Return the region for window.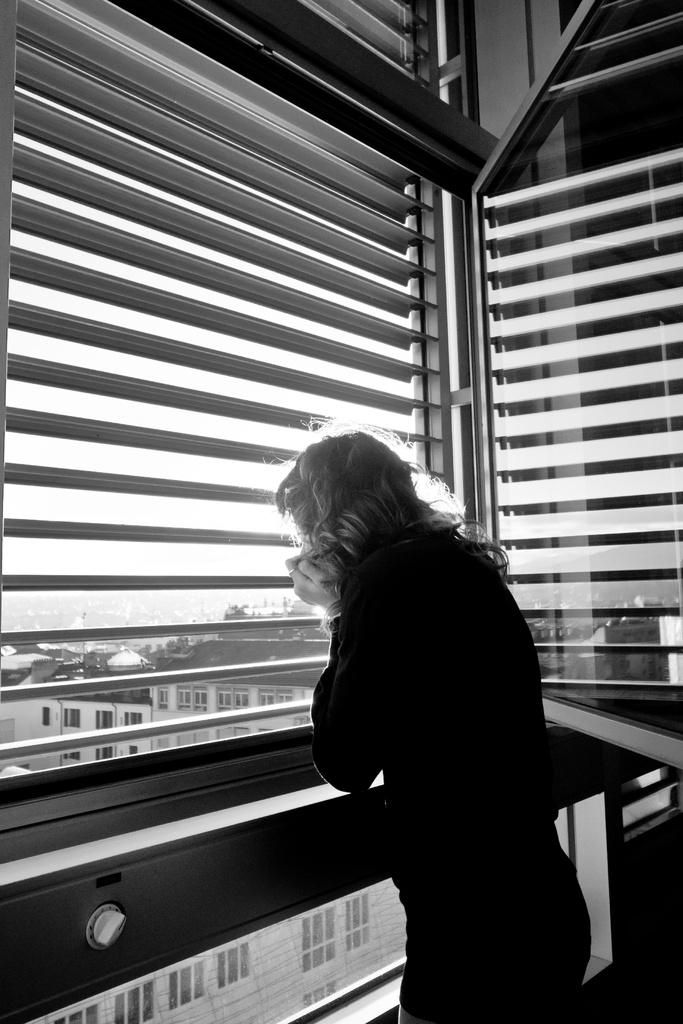
bbox=[45, 1004, 100, 1023].
